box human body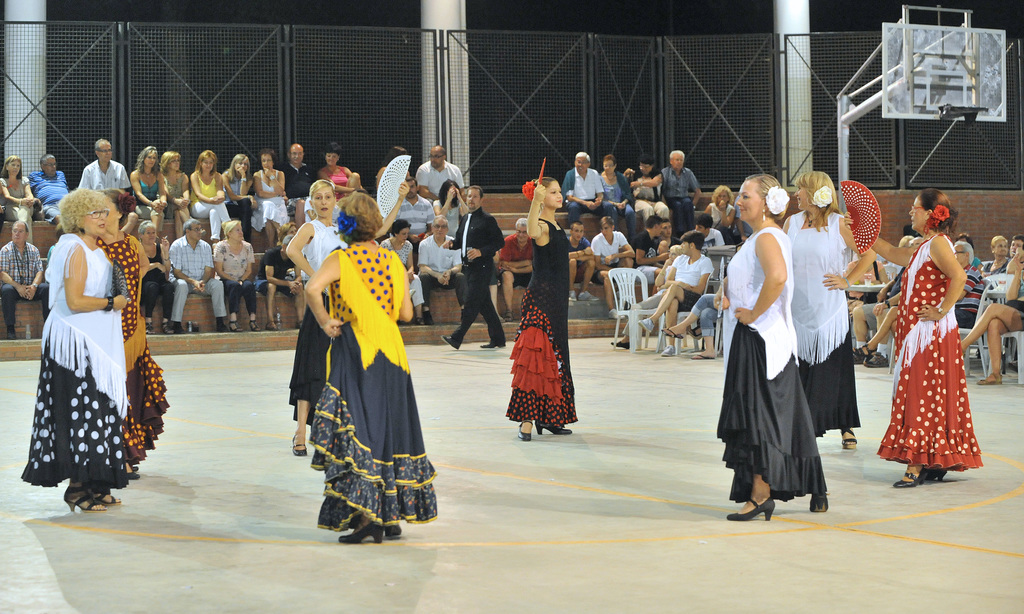
713/170/836/521
